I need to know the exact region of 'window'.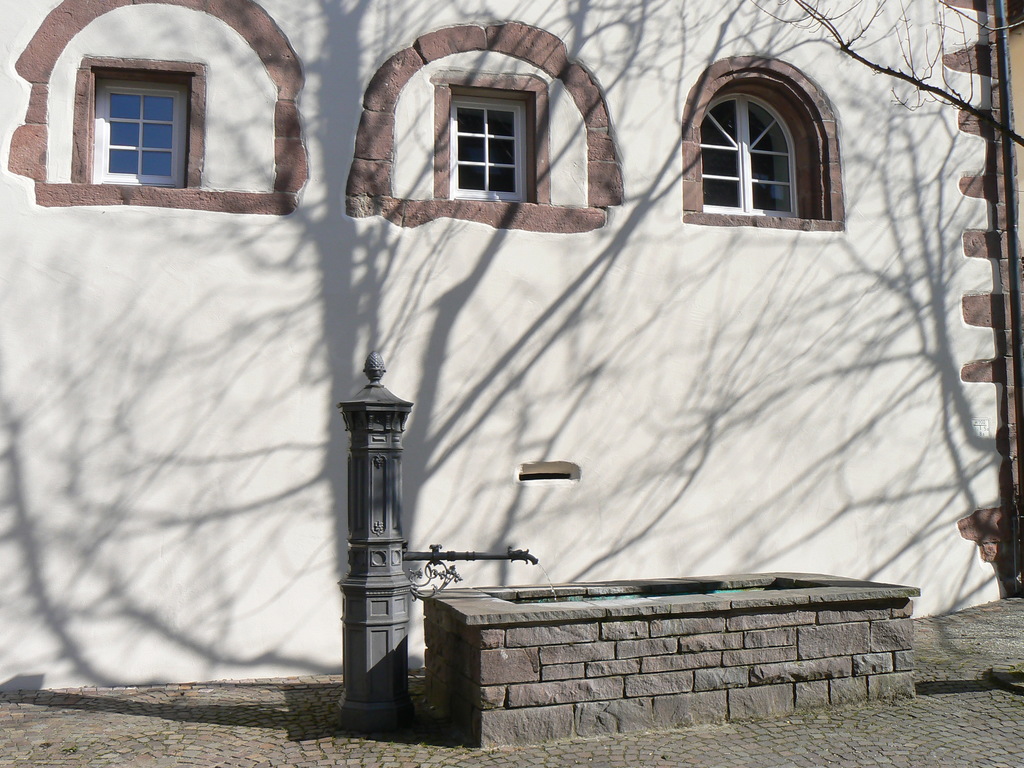
Region: x1=432, y1=70, x2=551, y2=202.
